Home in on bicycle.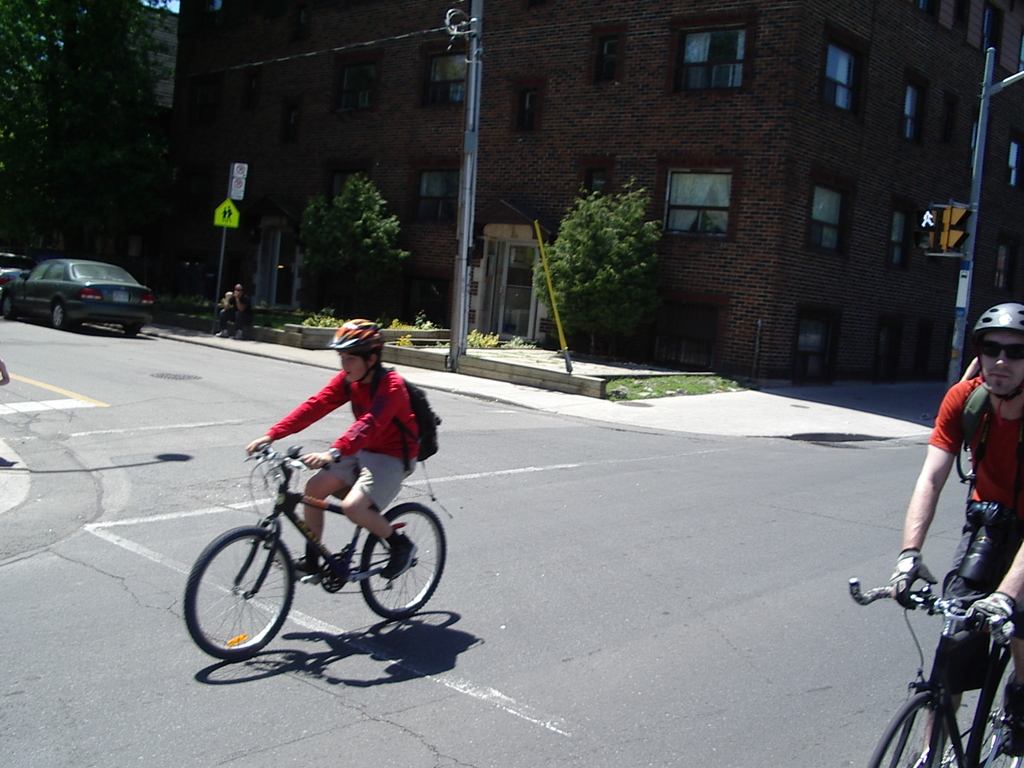
Homed in at BBox(848, 556, 1023, 767).
